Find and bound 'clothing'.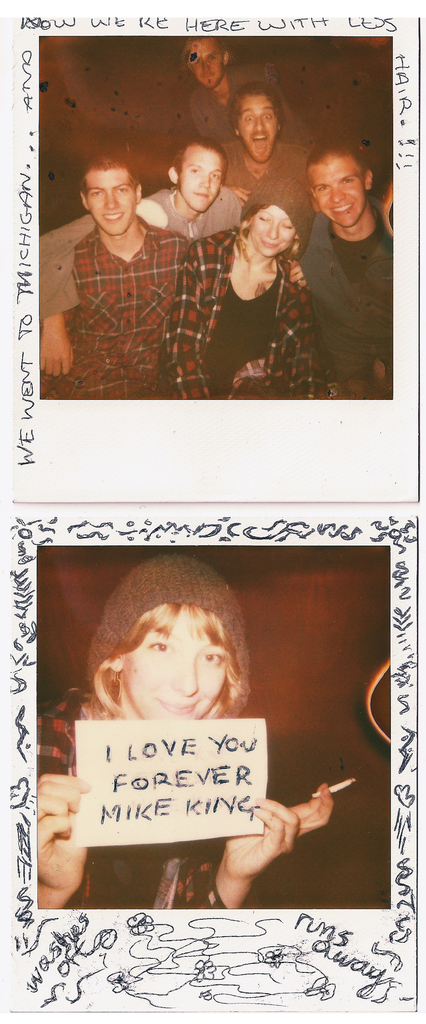
Bound: [left=163, top=218, right=327, bottom=402].
